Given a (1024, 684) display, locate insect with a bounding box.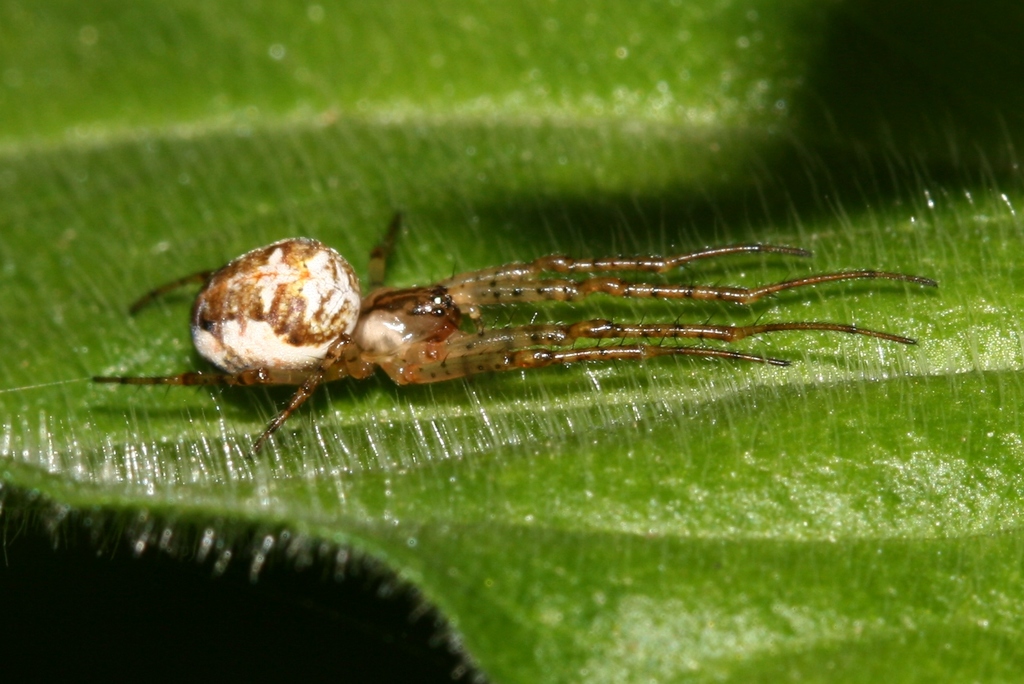
Located: pyautogui.locateOnScreen(83, 215, 933, 444).
